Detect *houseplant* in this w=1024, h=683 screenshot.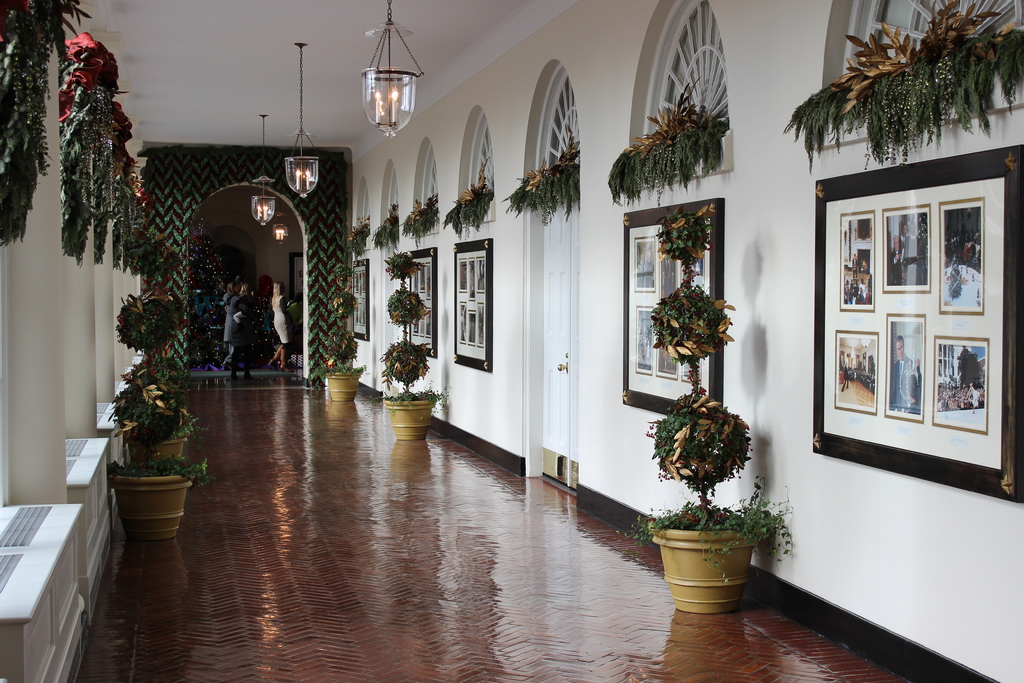
Detection: (left=374, top=249, right=445, bottom=441).
